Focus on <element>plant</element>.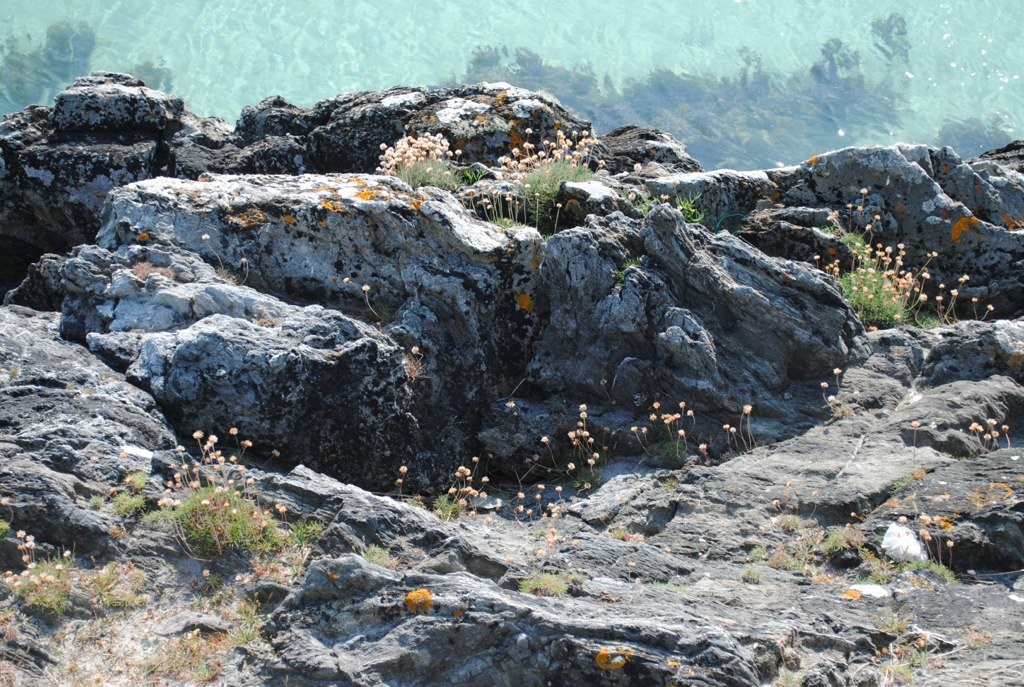
Focused at 133,422,276,590.
